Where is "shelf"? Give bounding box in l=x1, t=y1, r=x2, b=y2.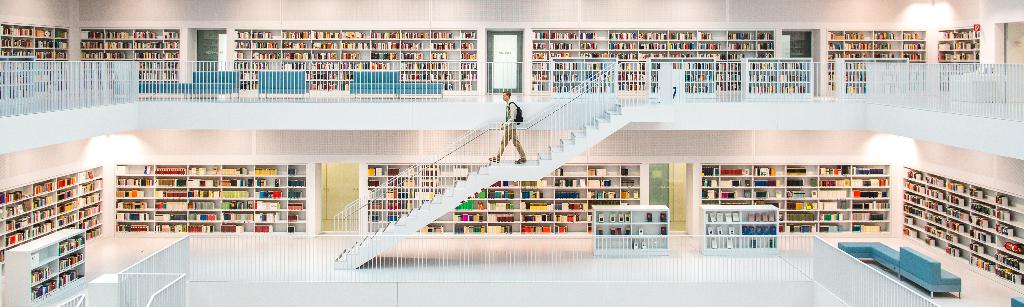
l=186, t=191, r=223, b=199.
